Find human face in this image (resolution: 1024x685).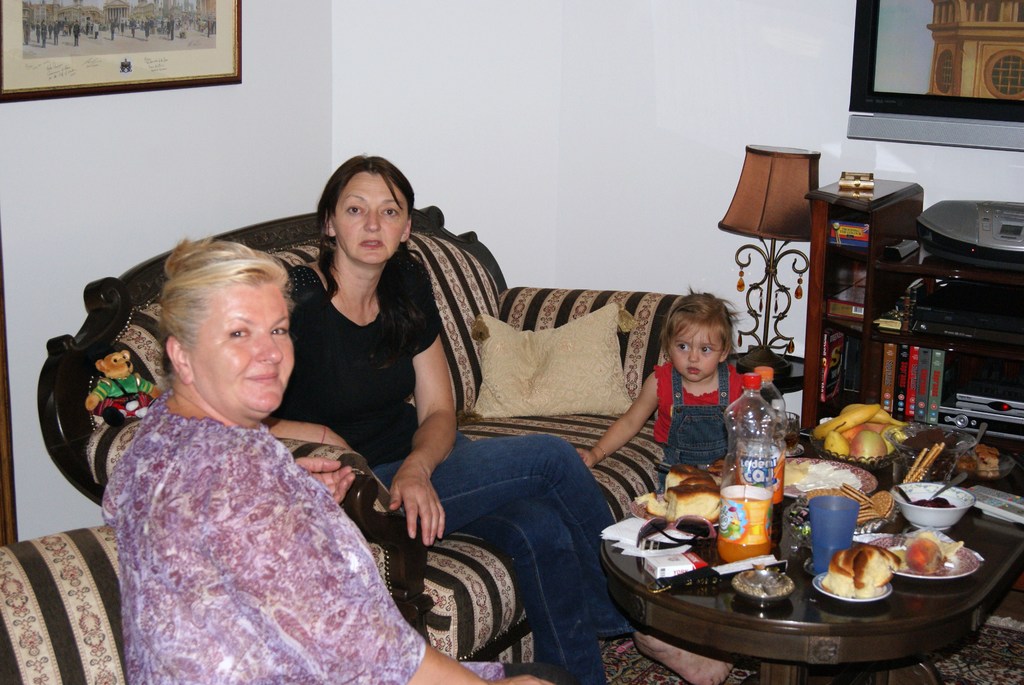
bbox=[332, 168, 407, 265].
